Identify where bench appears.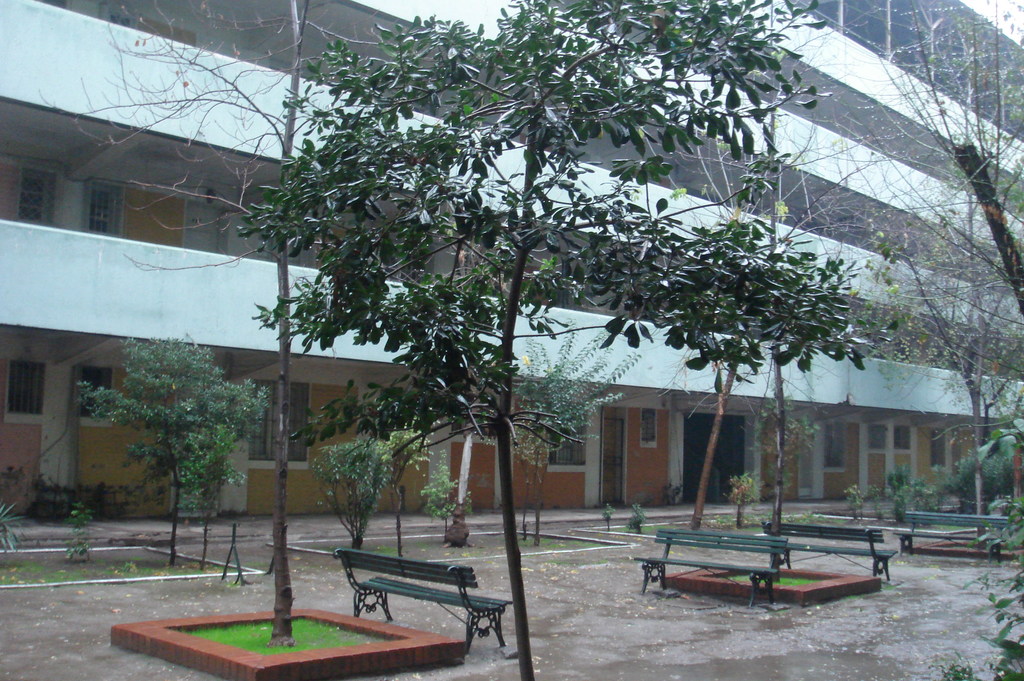
Appears at [x1=631, y1=526, x2=788, y2=610].
